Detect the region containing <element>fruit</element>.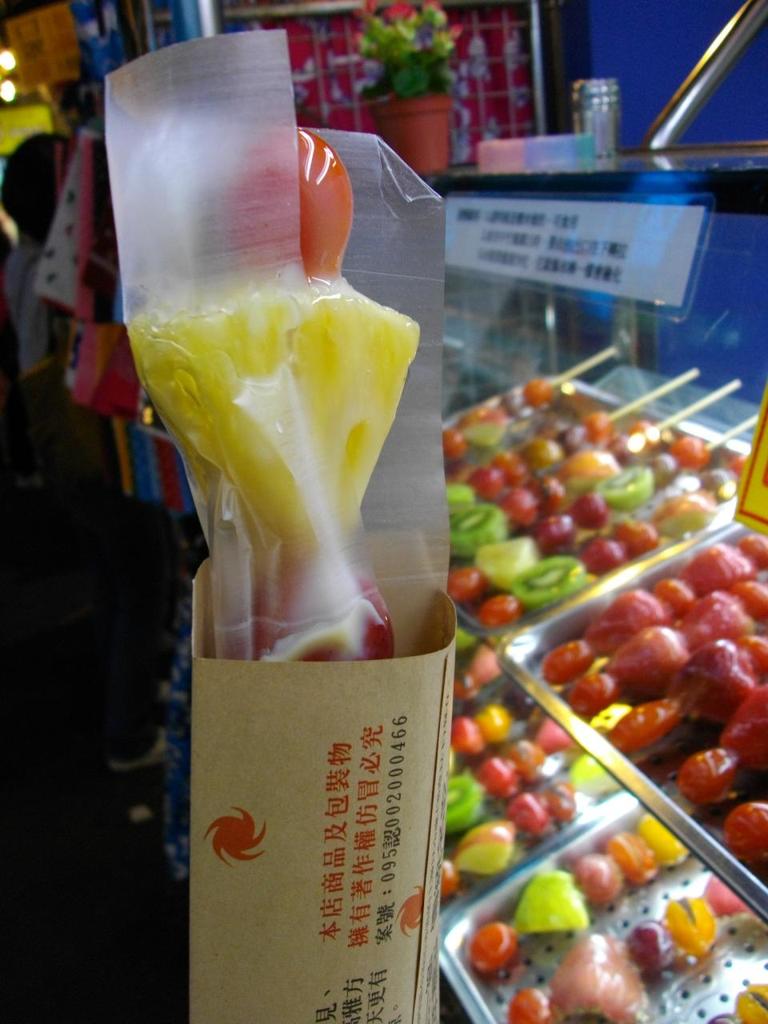
pyautogui.locateOnScreen(508, 557, 587, 612).
